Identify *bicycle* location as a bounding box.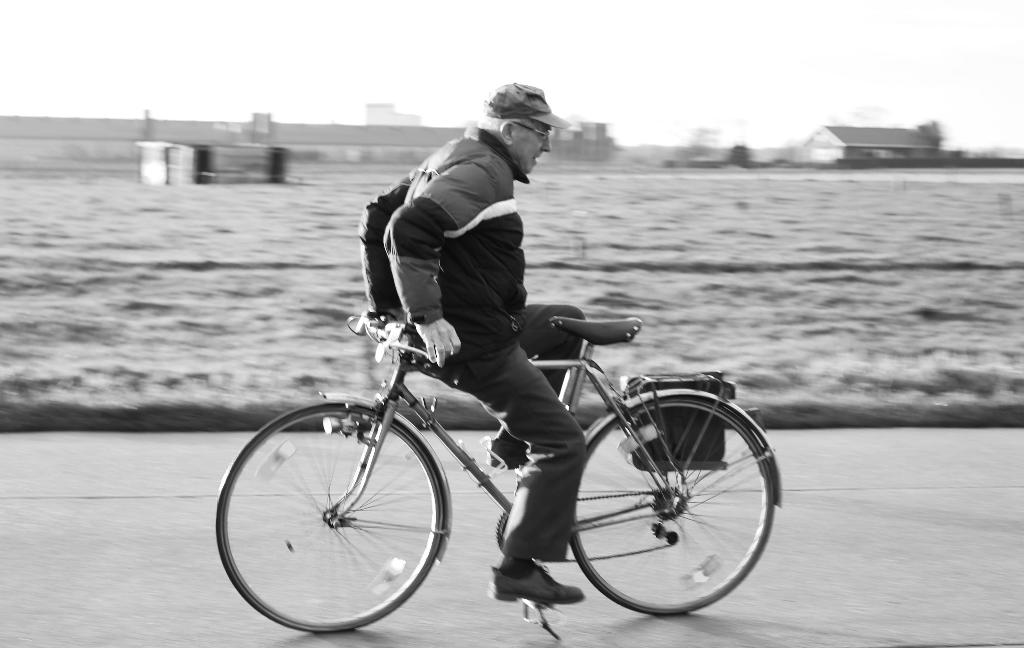
bbox(208, 286, 797, 633).
